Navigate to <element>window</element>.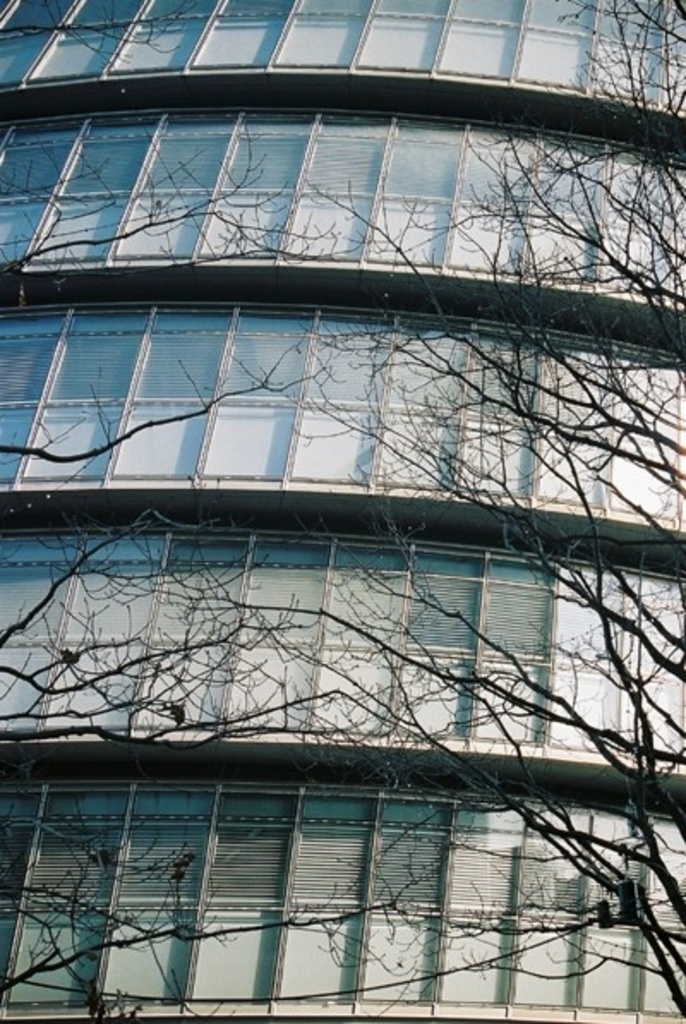
Navigation target: 396, 669, 472, 741.
